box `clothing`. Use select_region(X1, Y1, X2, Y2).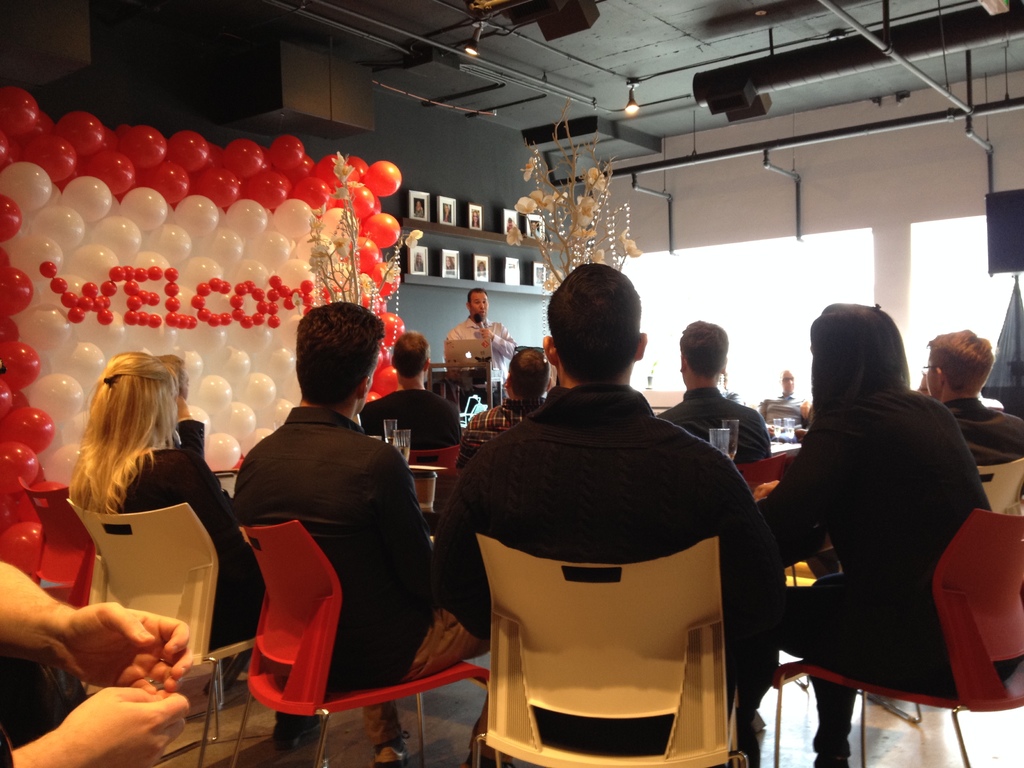
select_region(749, 381, 993, 767).
